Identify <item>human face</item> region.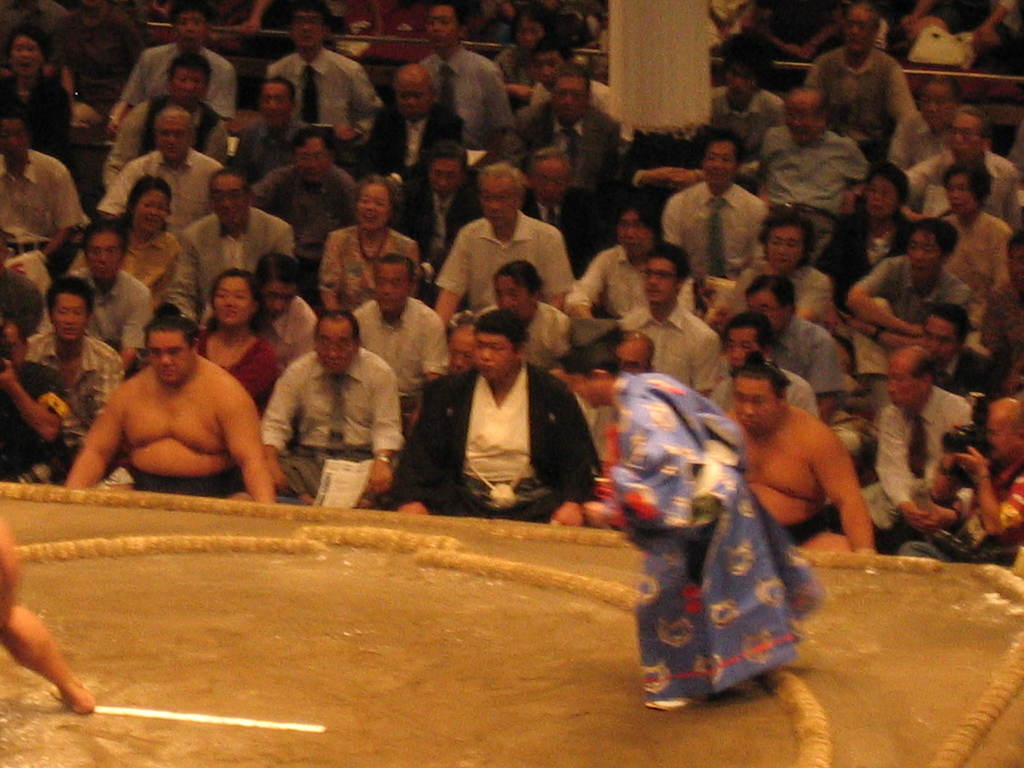
Region: (445,331,472,378).
